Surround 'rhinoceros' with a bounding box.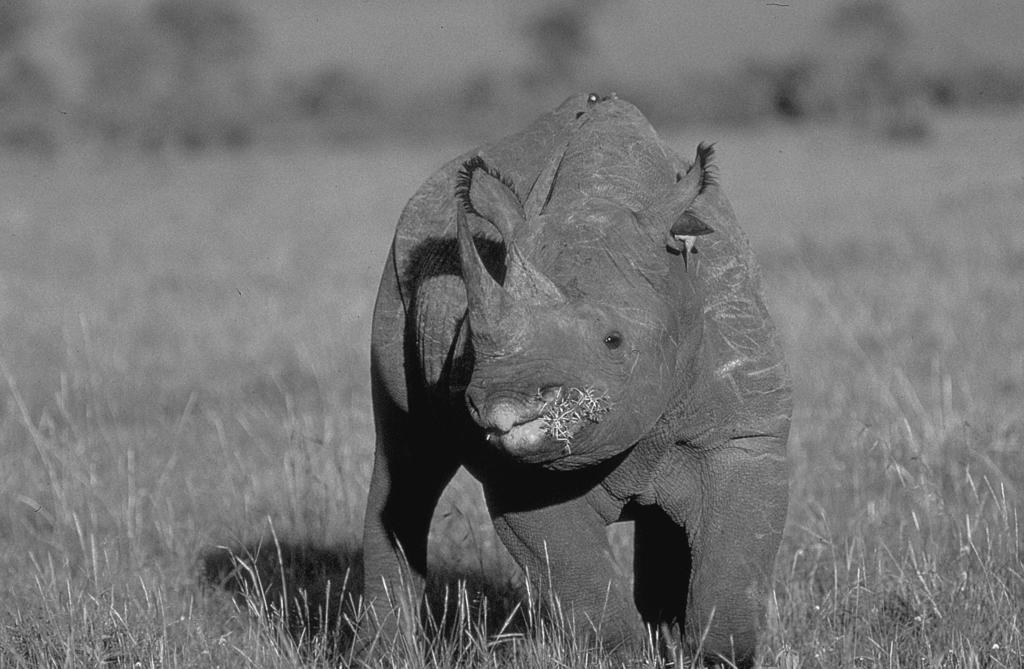
(360,87,797,668).
